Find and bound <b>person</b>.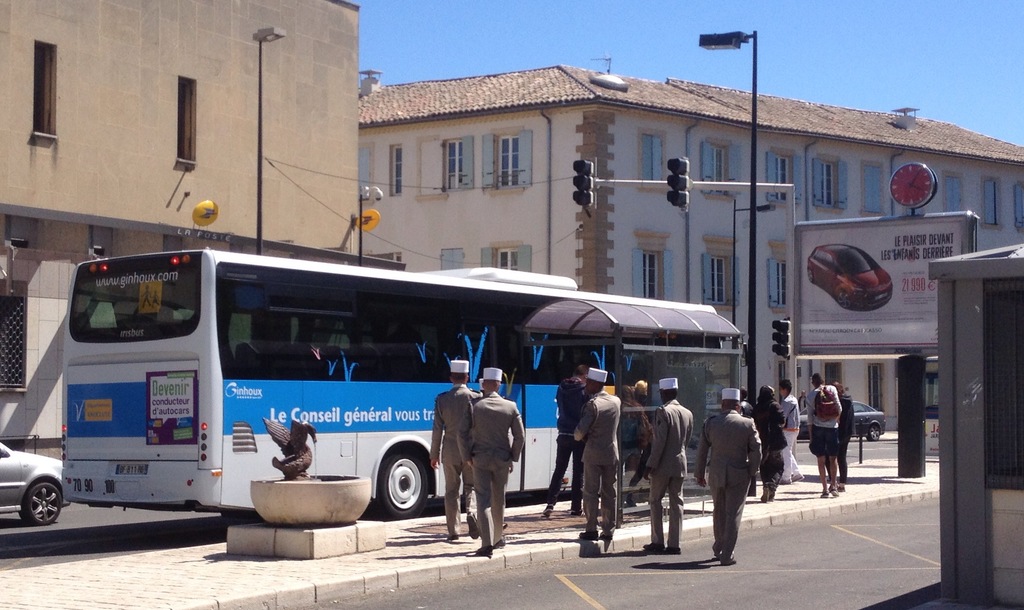
Bound: (x1=687, y1=388, x2=765, y2=573).
